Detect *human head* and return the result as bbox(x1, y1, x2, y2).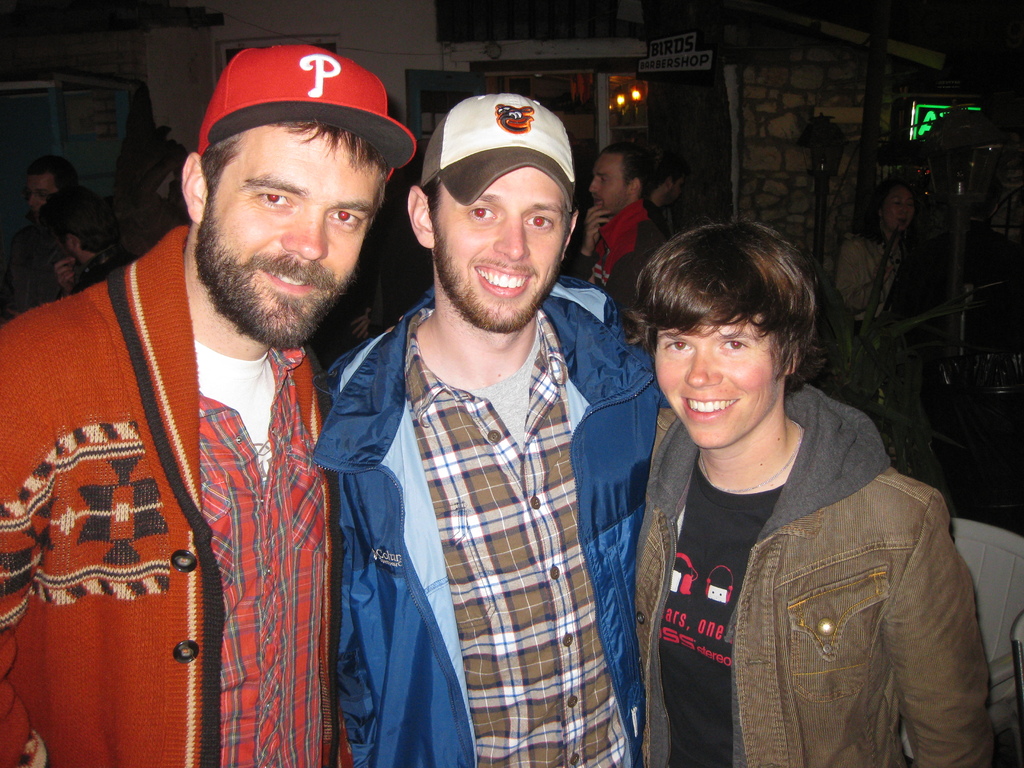
bbox(874, 186, 915, 237).
